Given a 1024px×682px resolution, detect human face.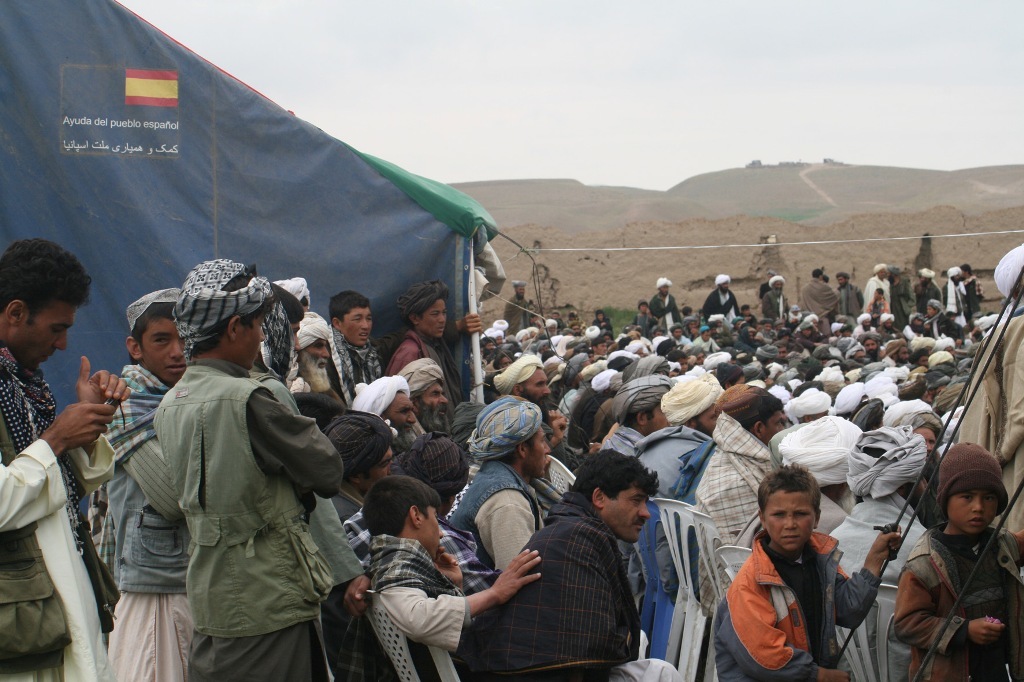
bbox=(875, 268, 891, 282).
